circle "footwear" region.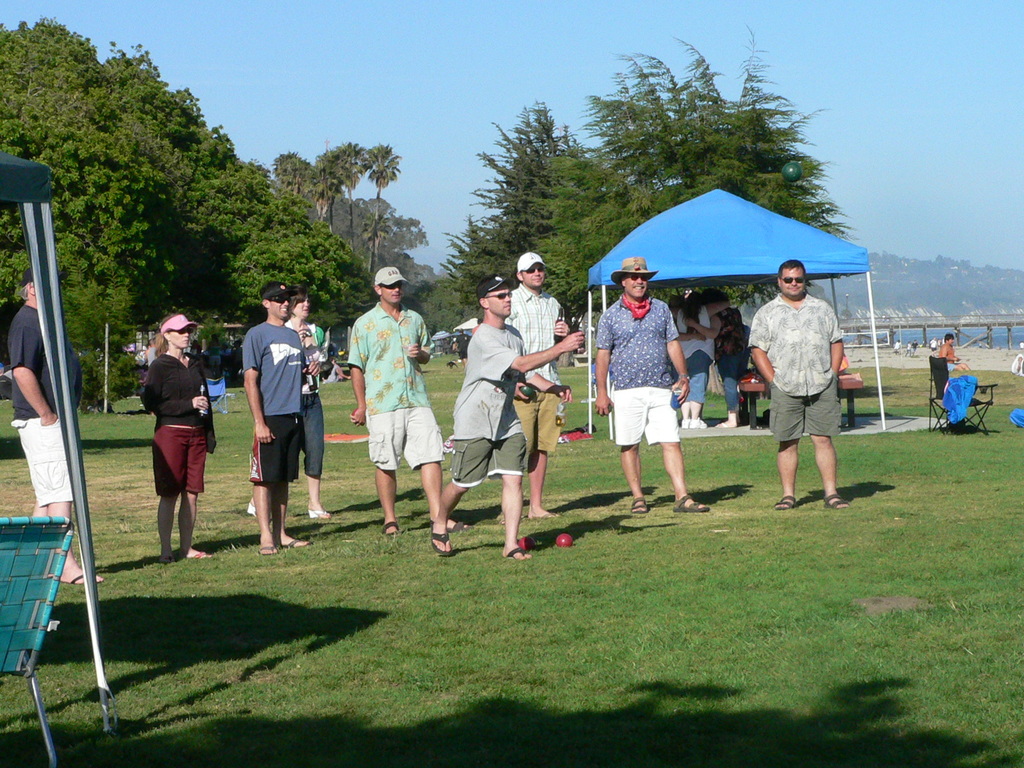
Region: <bbox>429, 523, 451, 557</bbox>.
